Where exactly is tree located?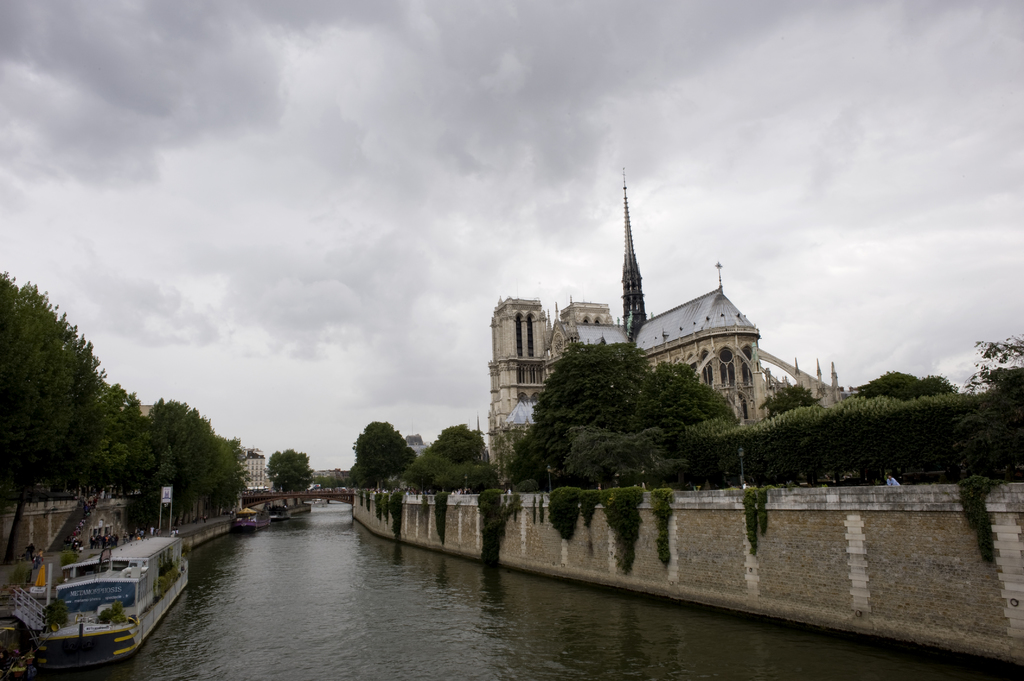
Its bounding box is Rect(360, 417, 420, 497).
